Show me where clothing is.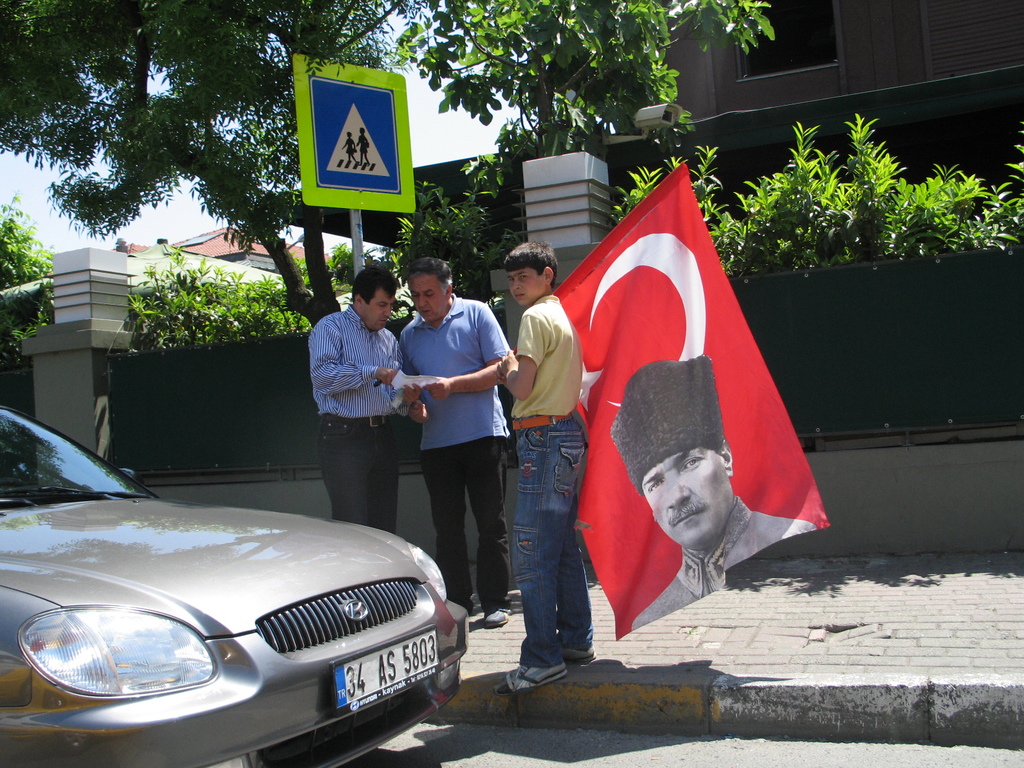
clothing is at rect(398, 291, 511, 616).
